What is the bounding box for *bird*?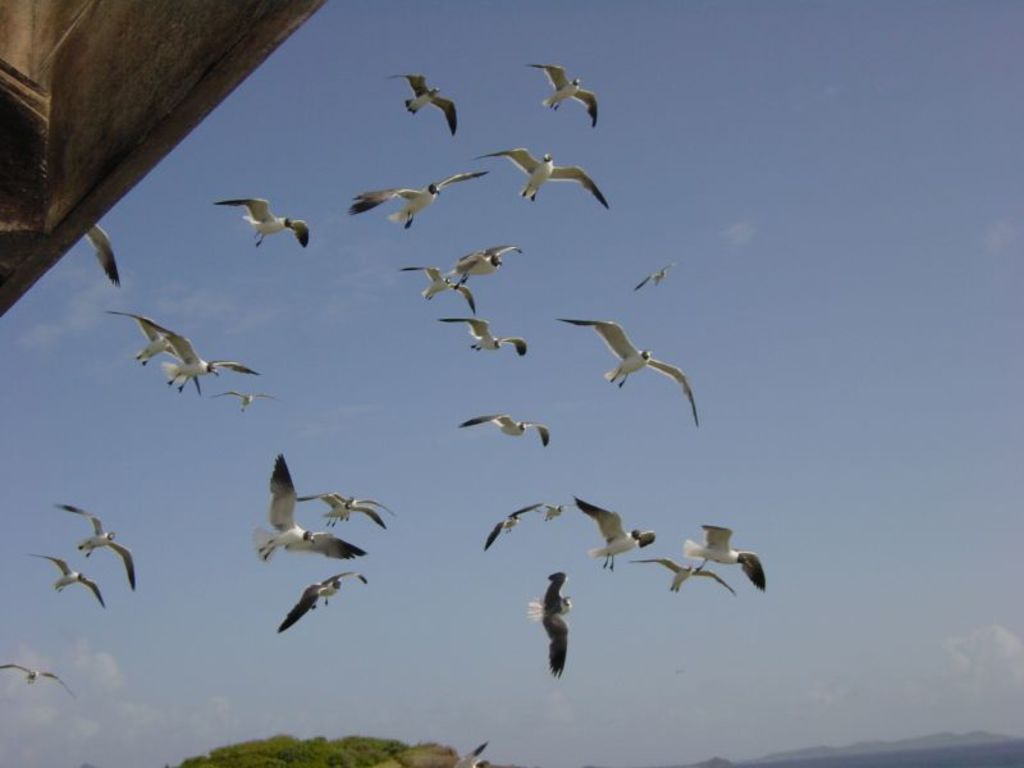
region(566, 311, 699, 424).
